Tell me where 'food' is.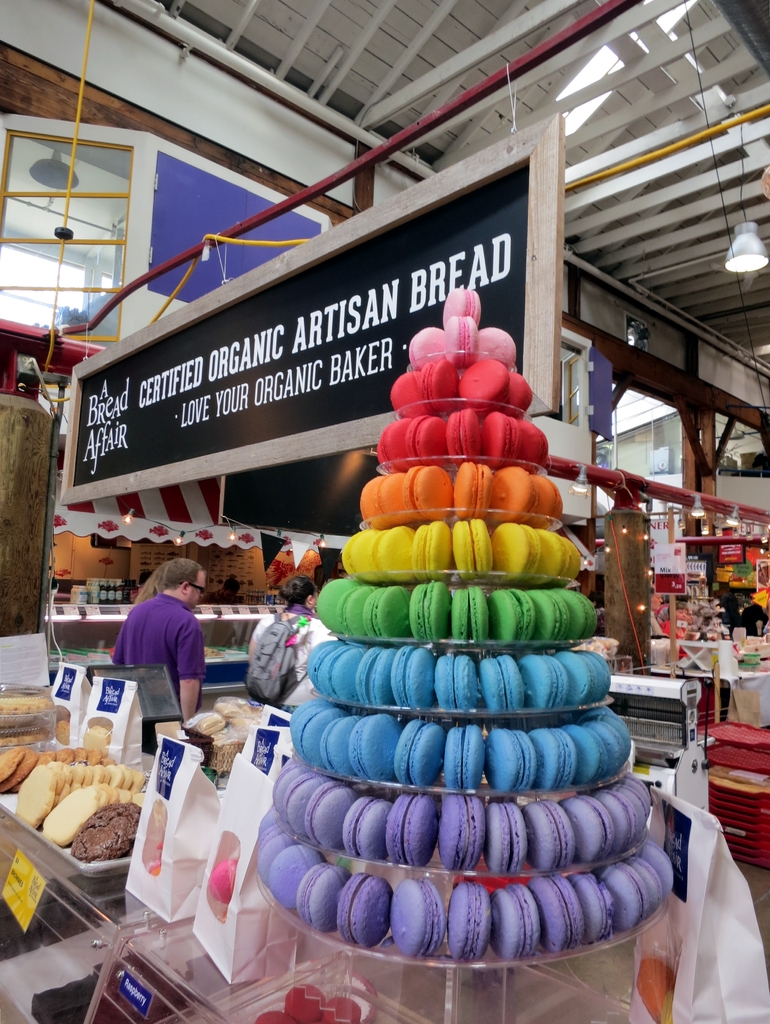
'food' is at (375,419,409,476).
